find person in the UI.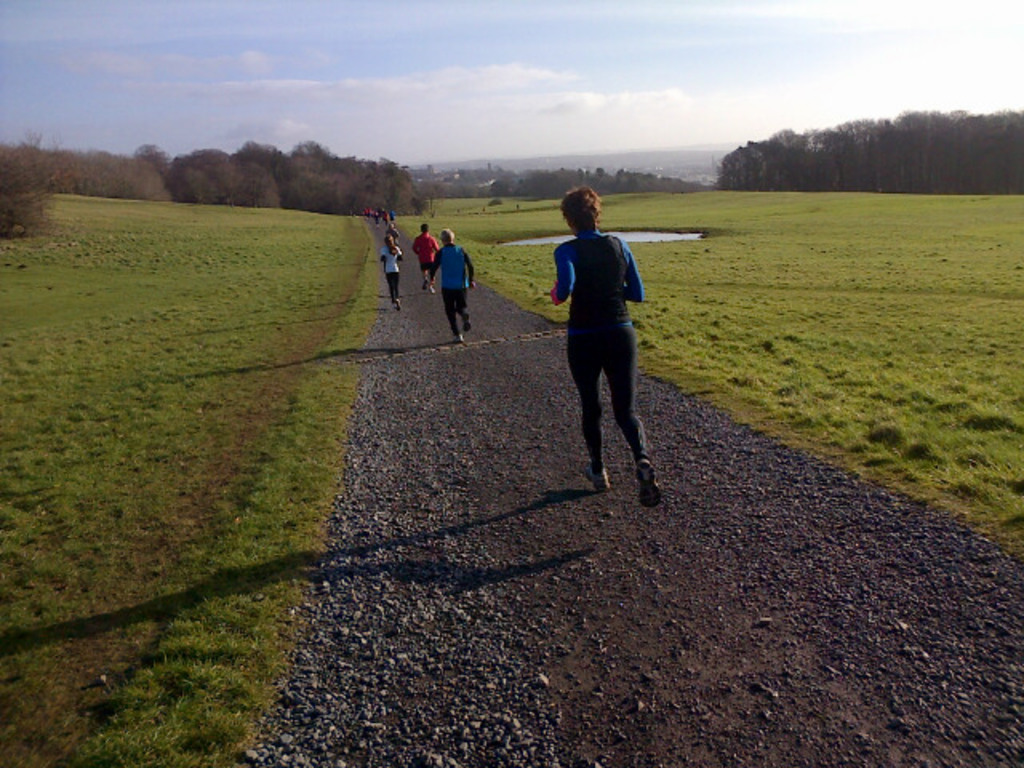
UI element at locate(413, 224, 440, 288).
